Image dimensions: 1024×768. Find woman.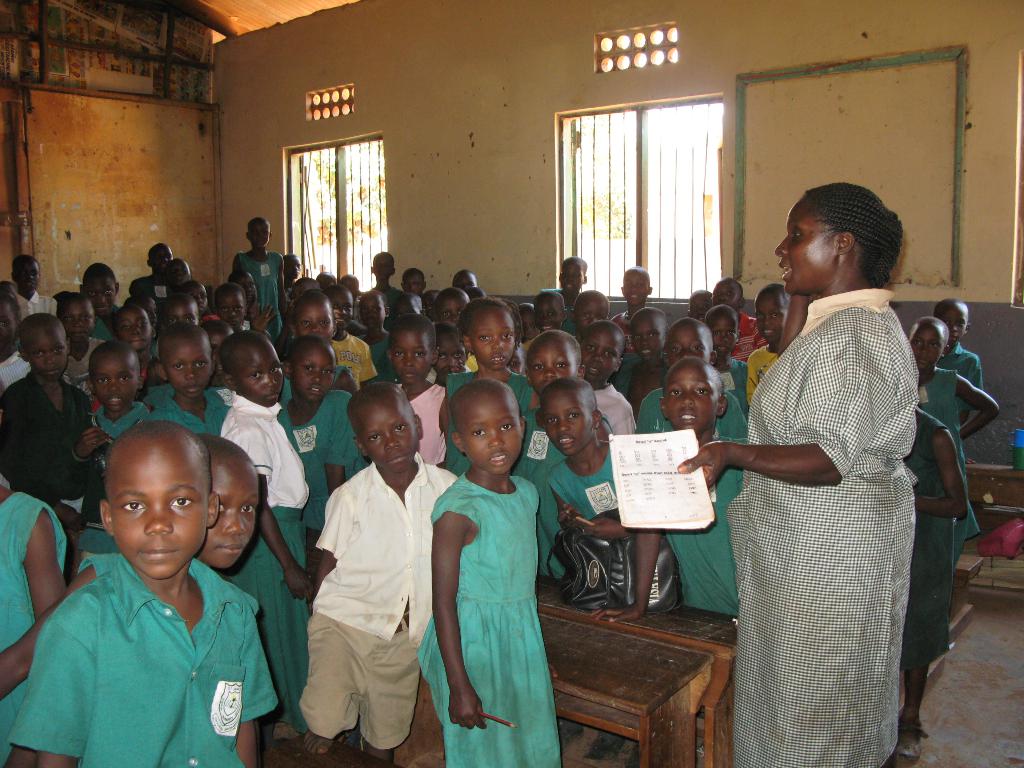
bbox=[698, 212, 941, 767].
